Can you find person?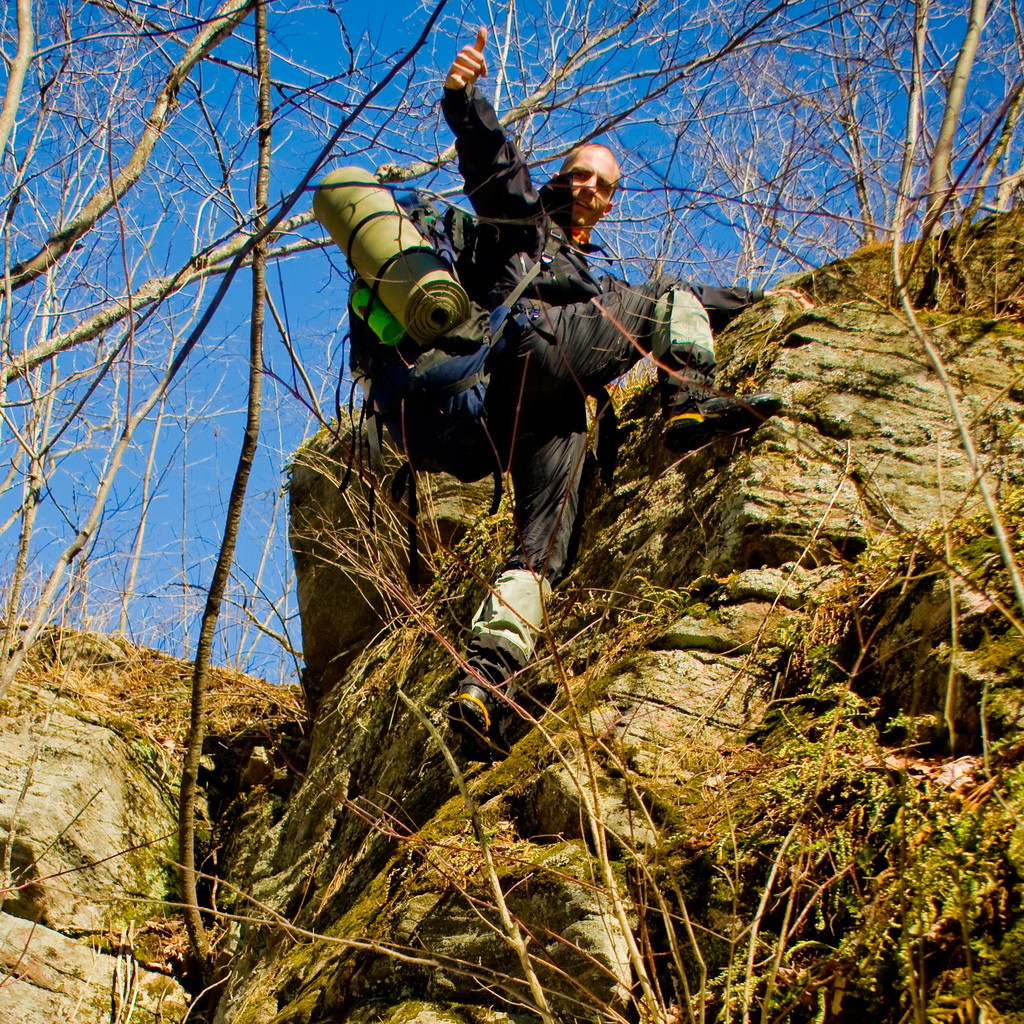
Yes, bounding box: (436, 22, 818, 760).
